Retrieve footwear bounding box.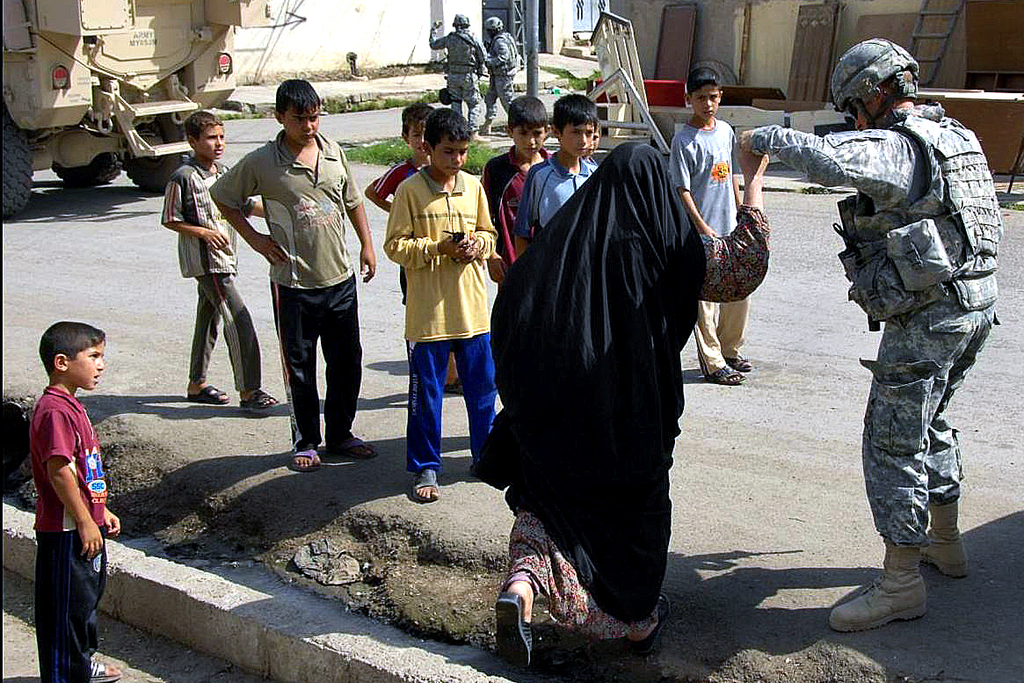
Bounding box: [243, 389, 278, 413].
